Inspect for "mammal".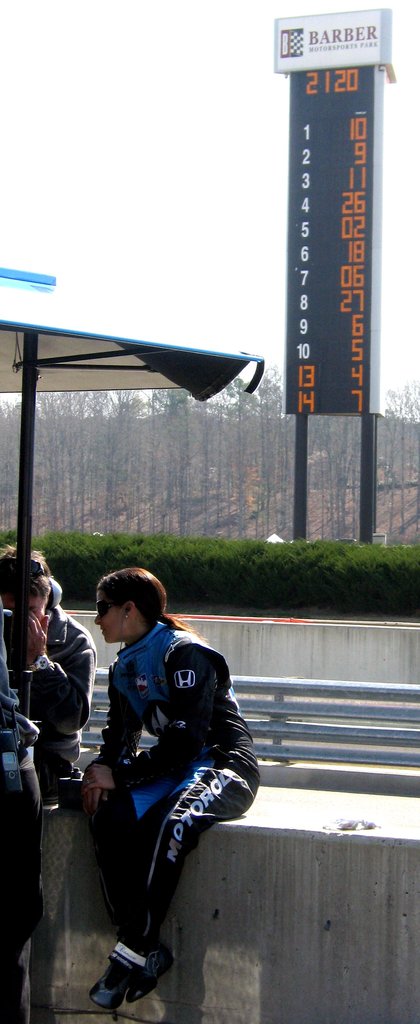
Inspection: {"left": 76, "top": 557, "right": 258, "bottom": 1008}.
